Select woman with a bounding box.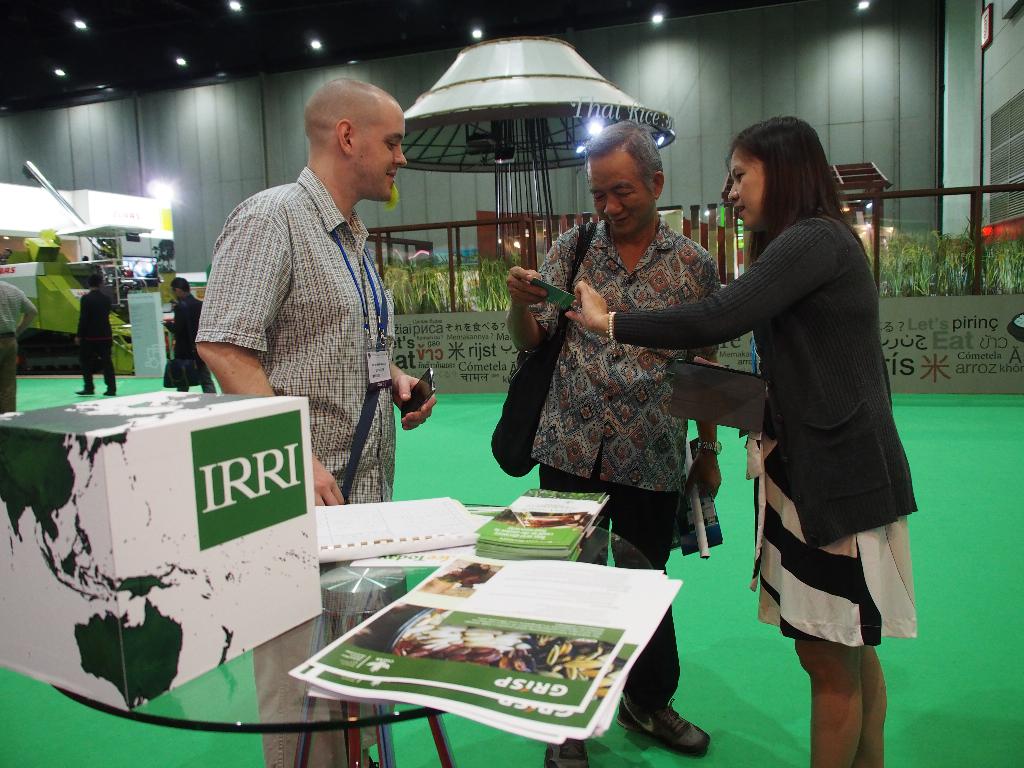
x1=566, y1=114, x2=920, y2=767.
